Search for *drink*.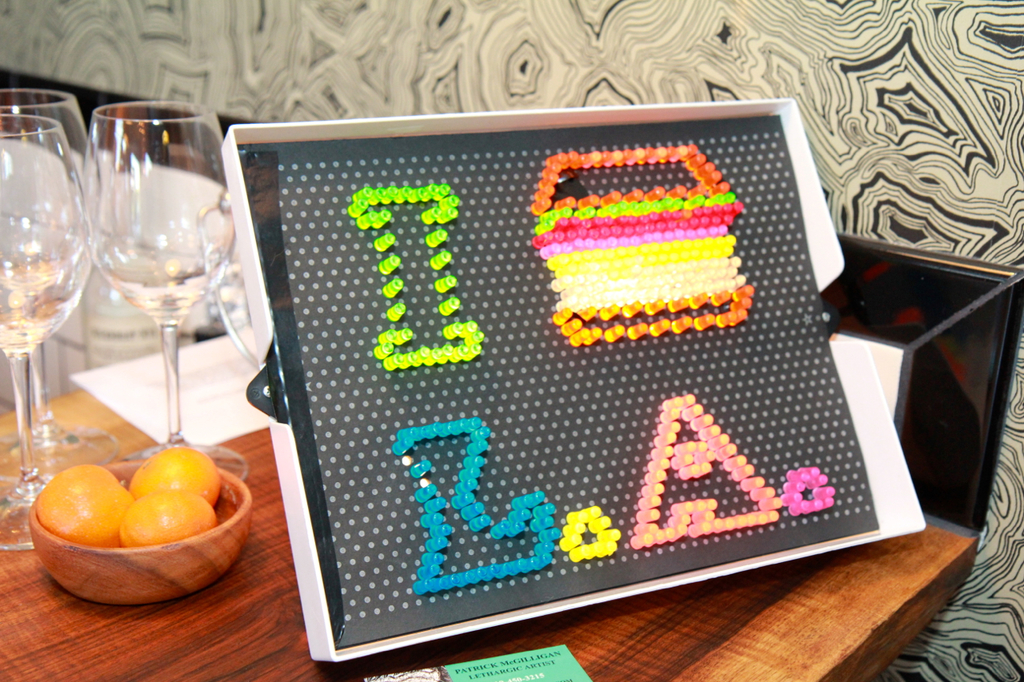
Found at (0, 257, 87, 349).
